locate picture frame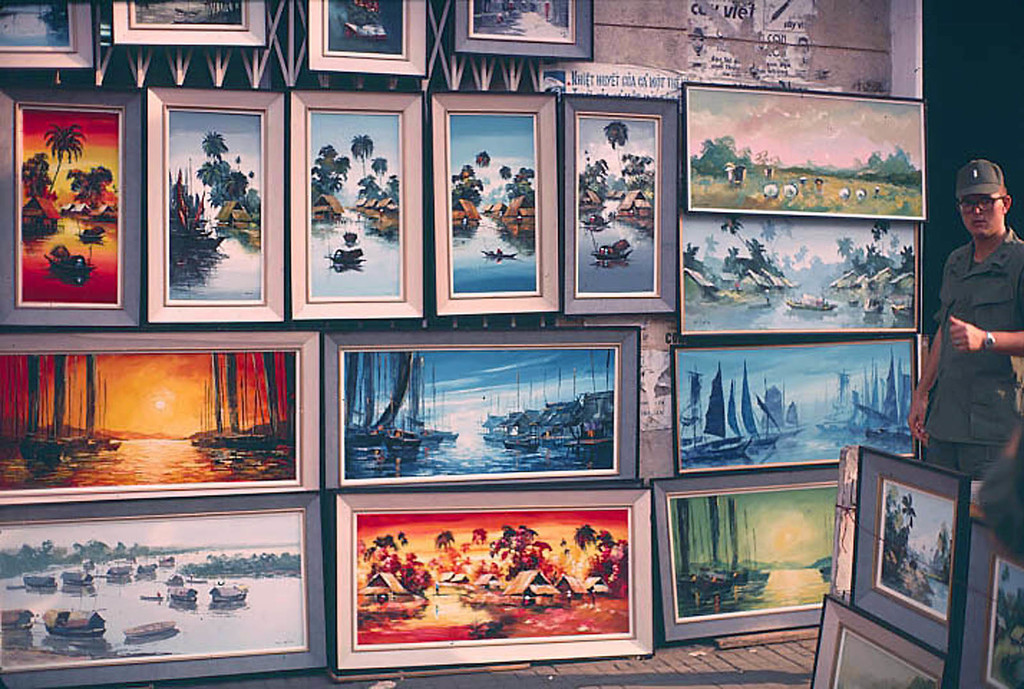
{"x1": 454, "y1": 0, "x2": 593, "y2": 60}
